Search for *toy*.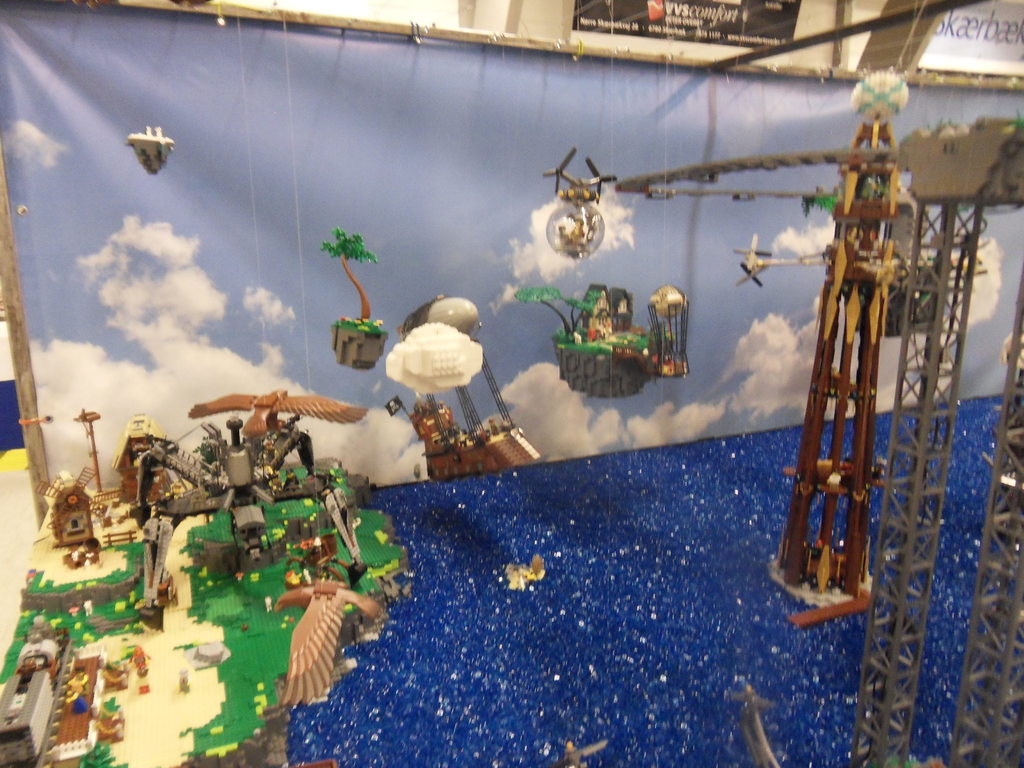
Found at left=318, top=222, right=388, bottom=371.
